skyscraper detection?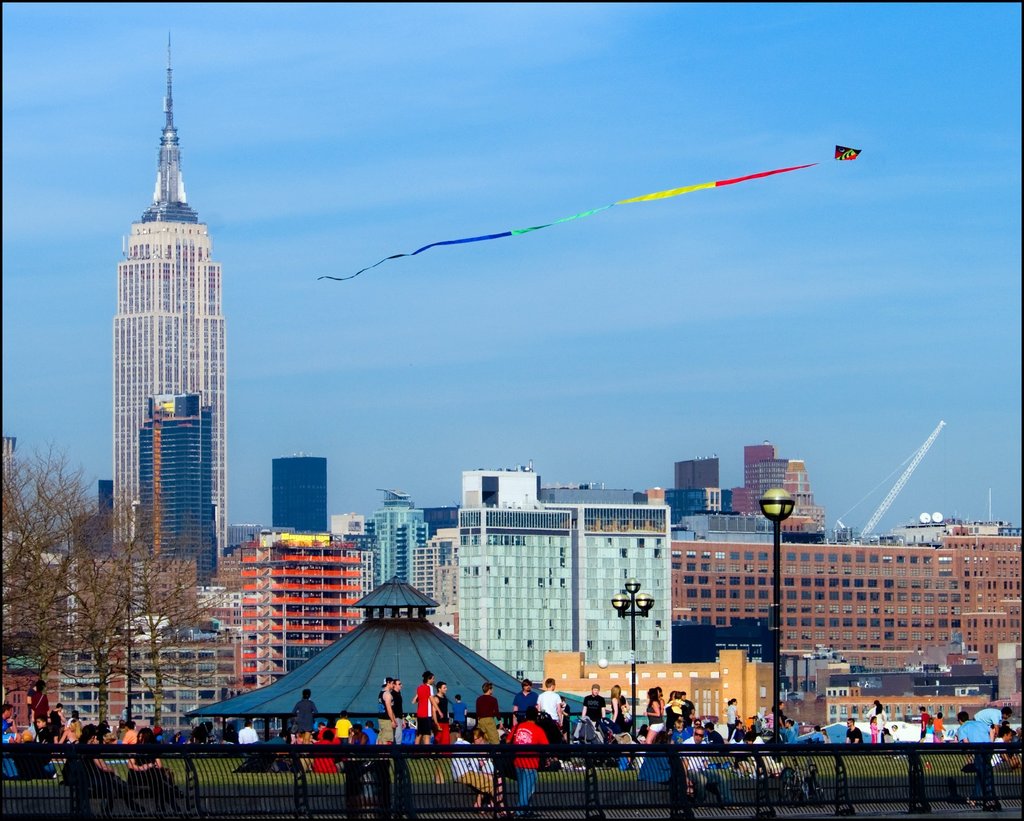
BBox(4, 610, 239, 747)
